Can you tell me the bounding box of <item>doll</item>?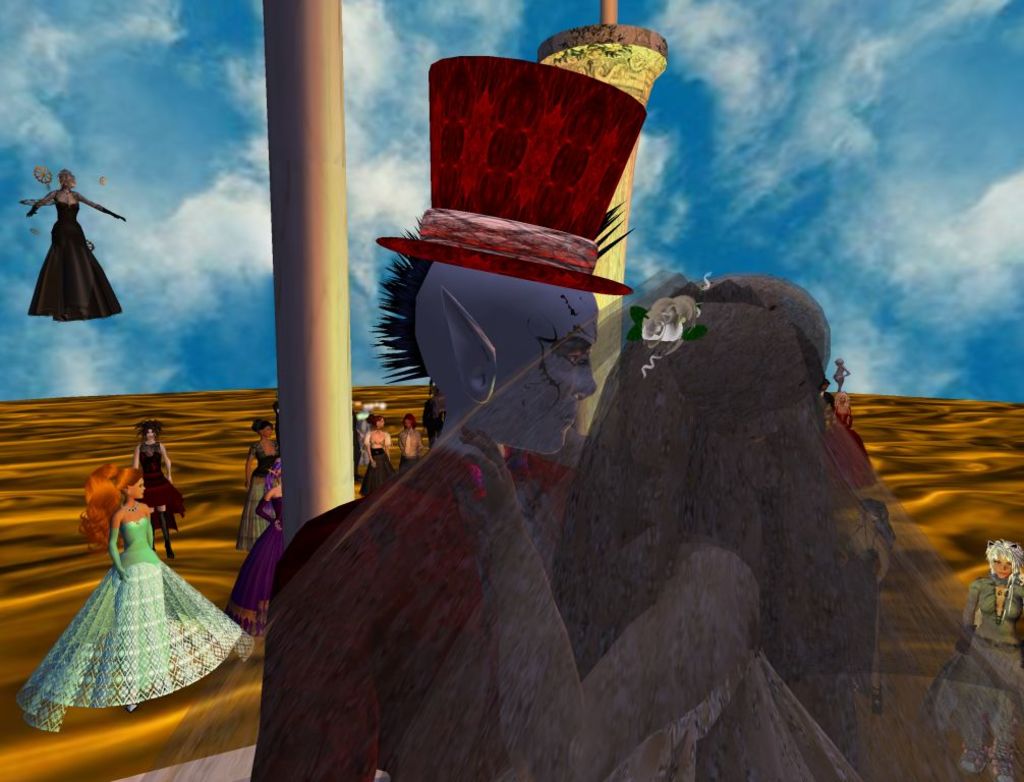
[31, 173, 122, 329].
